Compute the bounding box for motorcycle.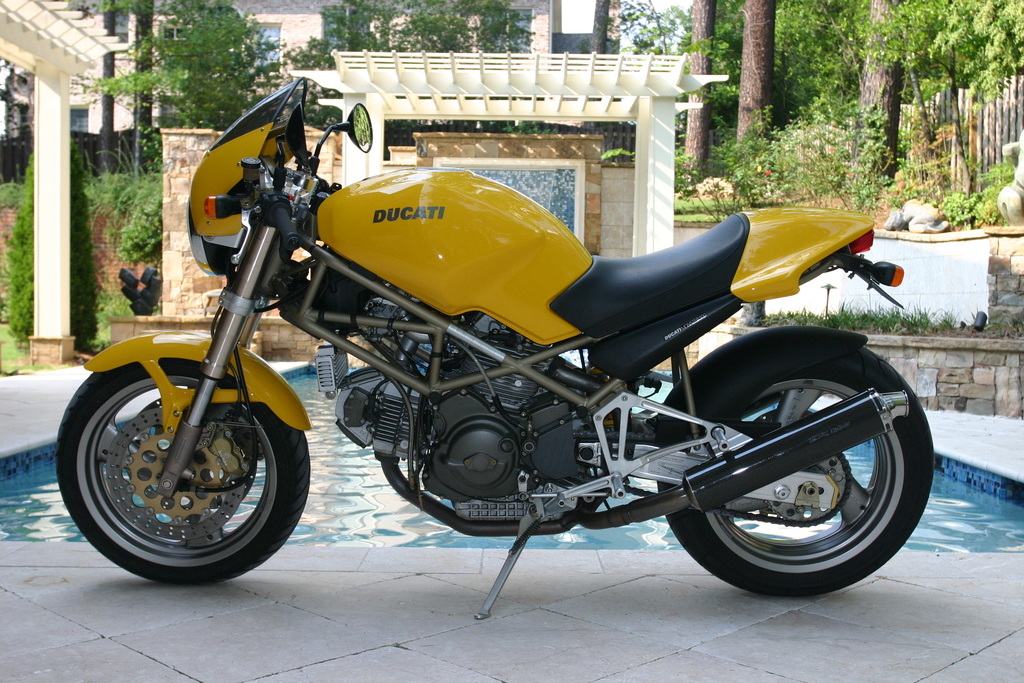
[72, 95, 913, 625].
